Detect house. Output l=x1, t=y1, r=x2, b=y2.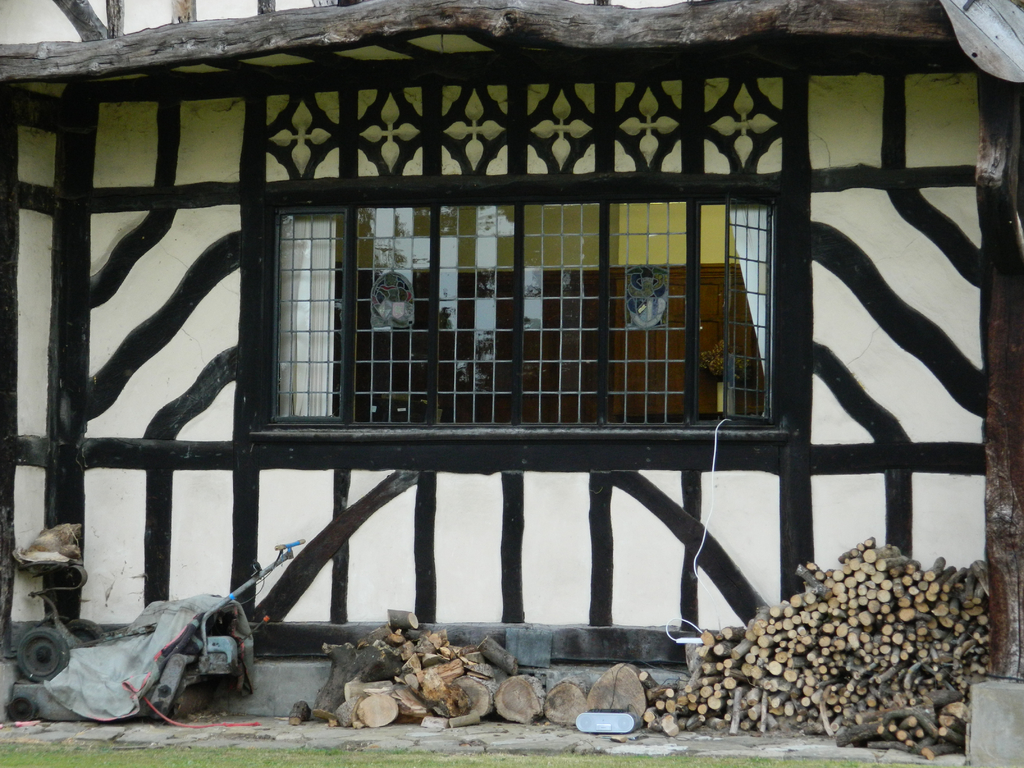
l=0, t=0, r=1023, b=717.
